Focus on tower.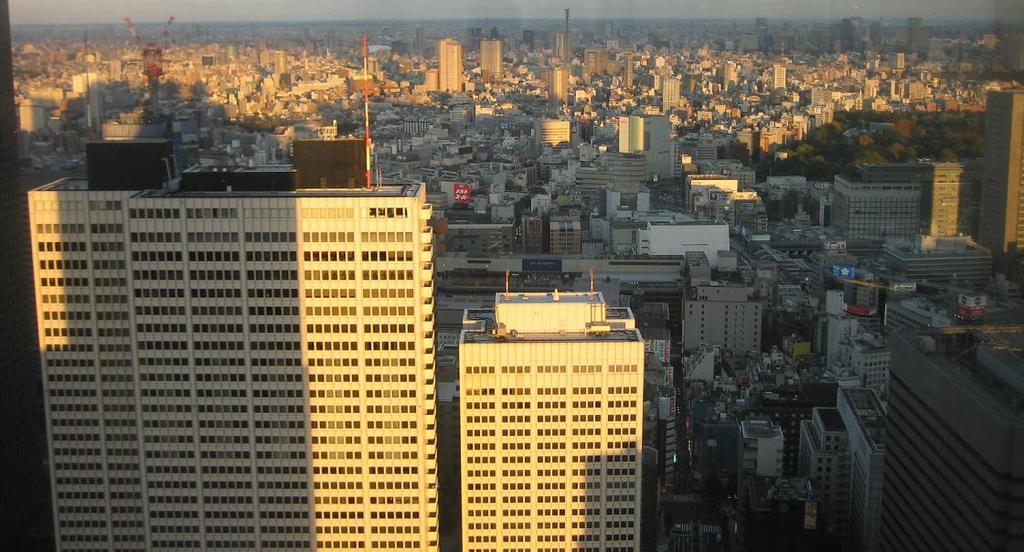
Focused at (771, 66, 783, 88).
